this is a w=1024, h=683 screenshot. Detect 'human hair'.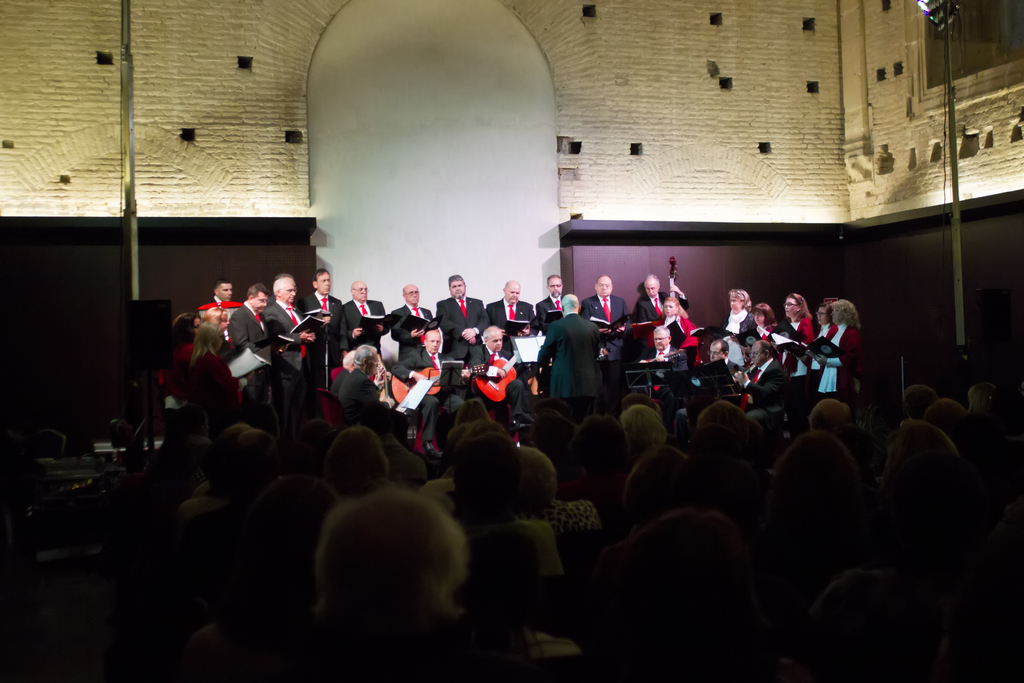
detection(314, 268, 327, 279).
